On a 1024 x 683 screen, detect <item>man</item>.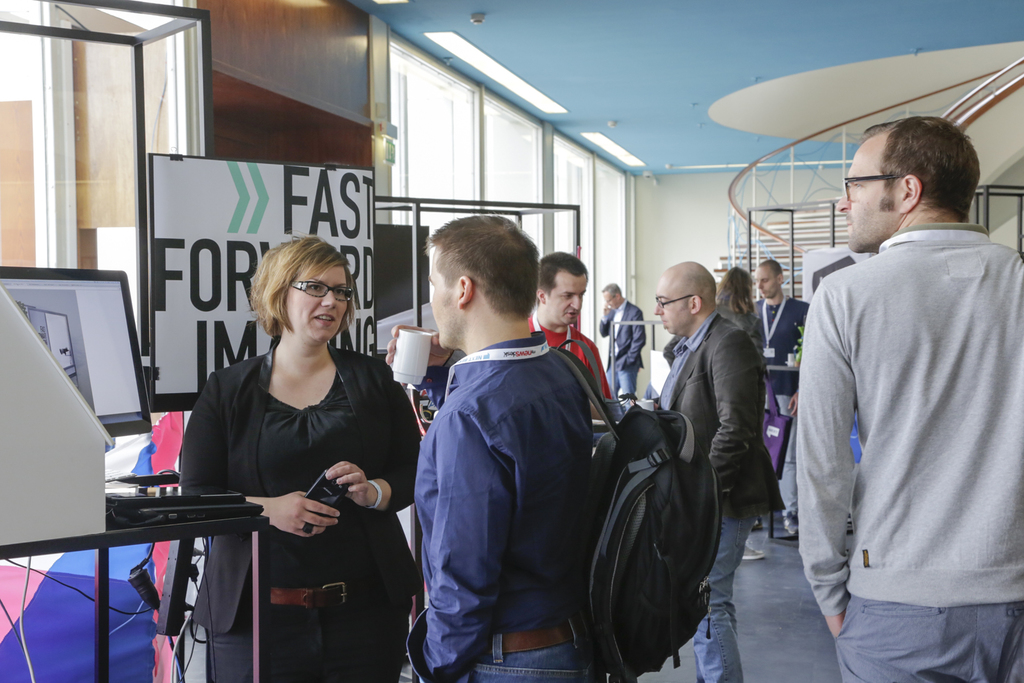
l=594, t=283, r=646, b=404.
